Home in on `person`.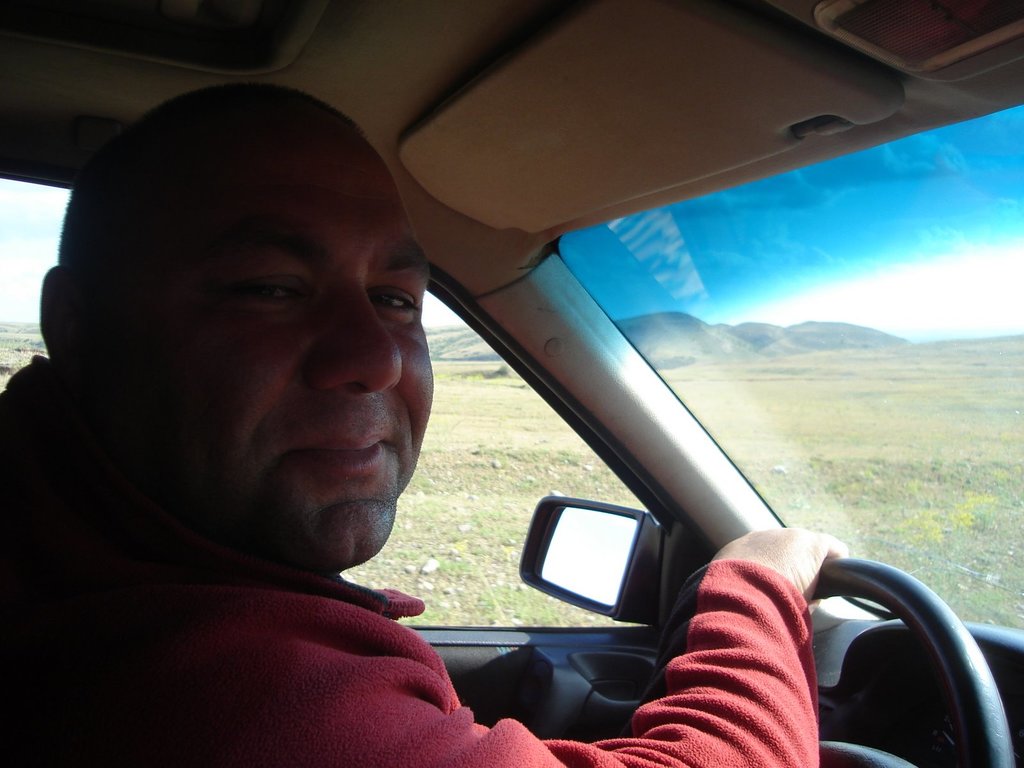
Homed in at bbox(0, 60, 865, 767).
